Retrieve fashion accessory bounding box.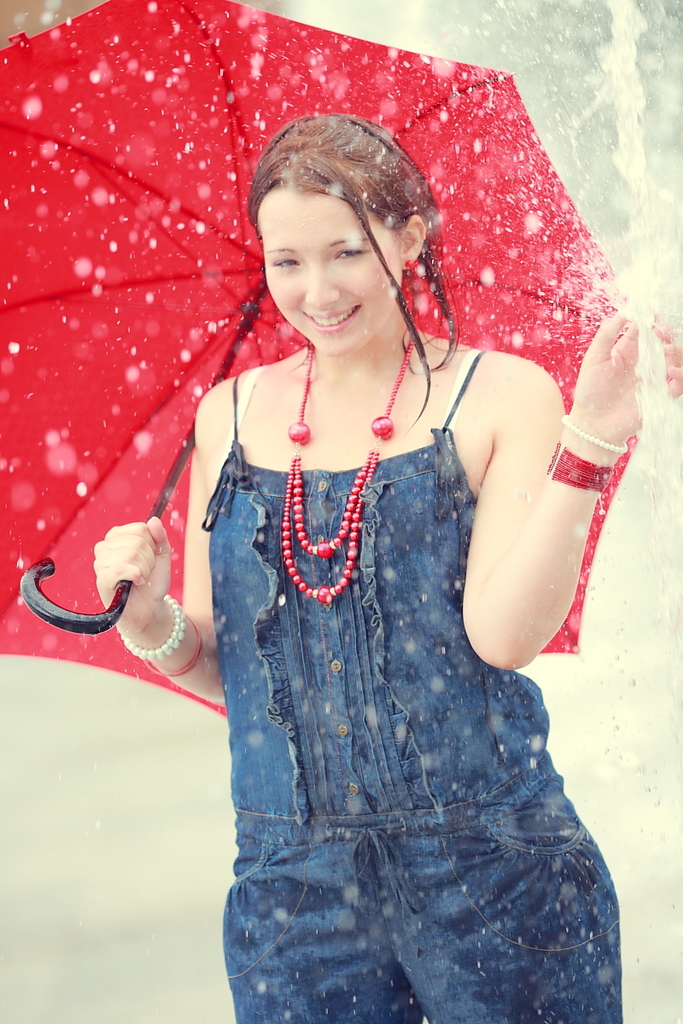
Bounding box: 0/0/641/716.
